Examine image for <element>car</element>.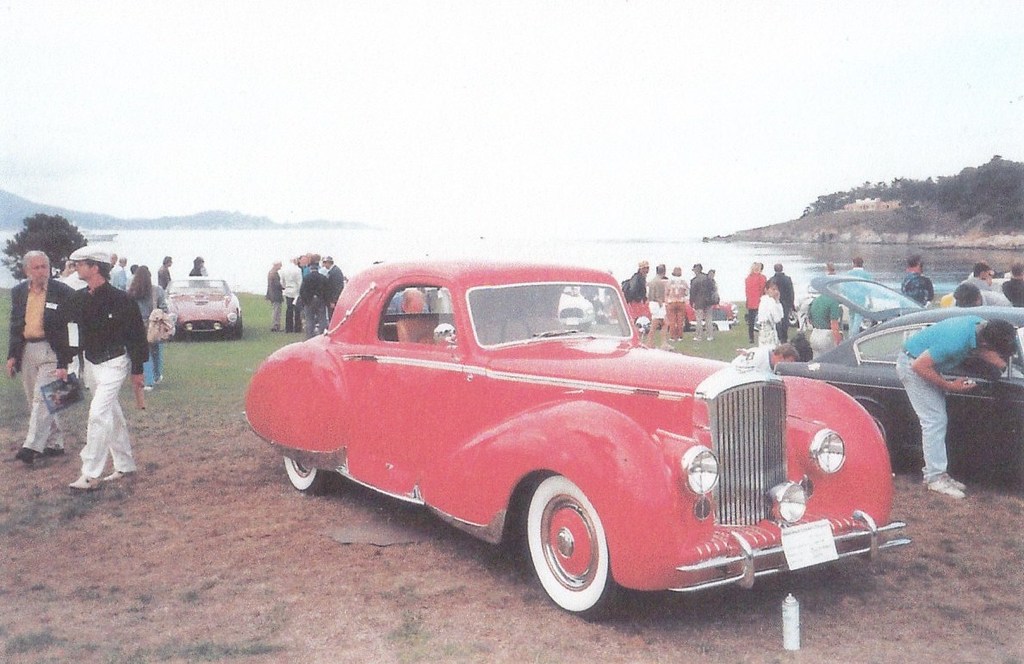
Examination result: x1=159, y1=277, x2=247, y2=334.
